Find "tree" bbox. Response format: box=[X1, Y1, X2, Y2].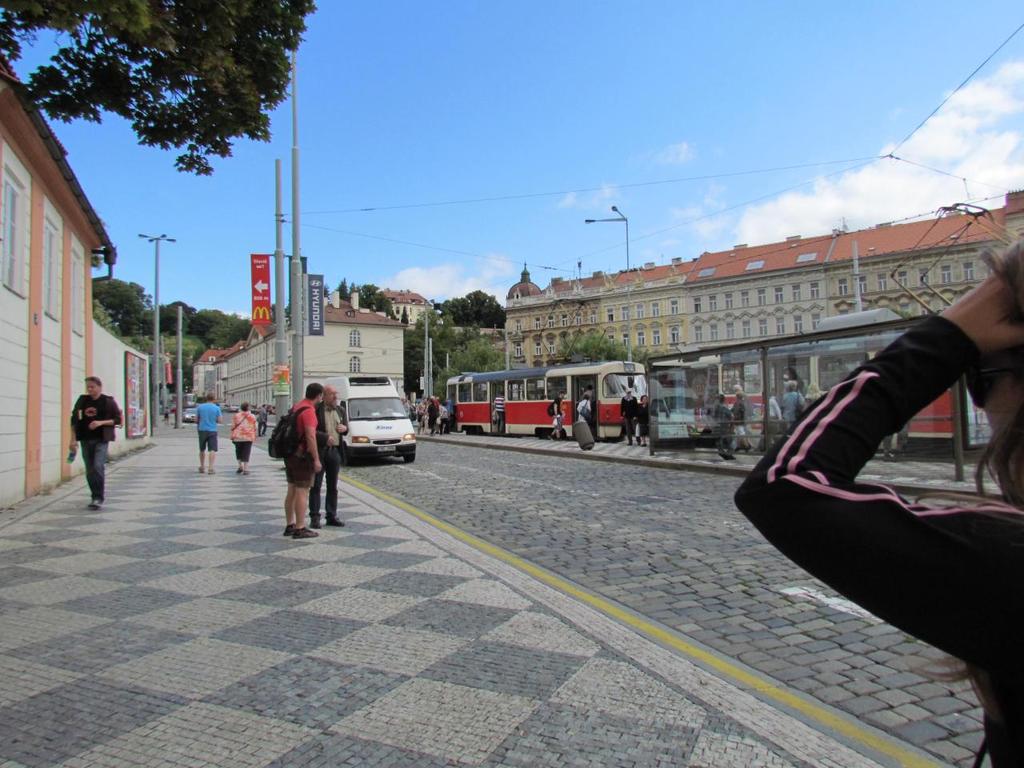
box=[354, 282, 403, 323].
